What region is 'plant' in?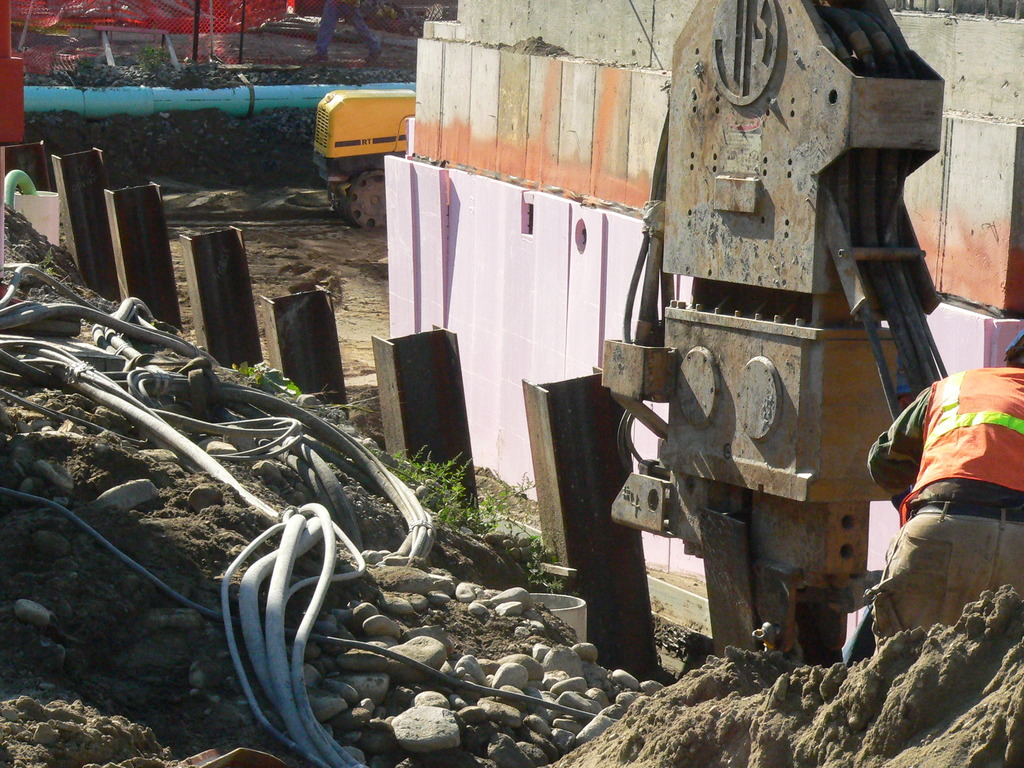
72, 55, 138, 90.
